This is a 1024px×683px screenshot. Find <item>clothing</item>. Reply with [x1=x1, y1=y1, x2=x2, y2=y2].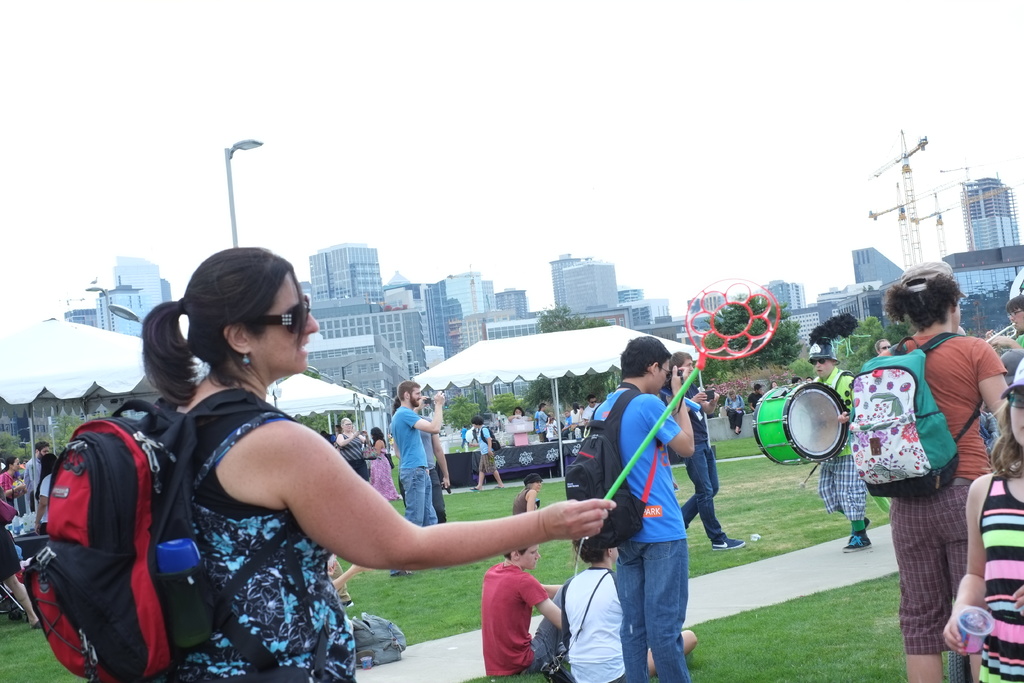
[x1=0, y1=470, x2=17, y2=508].
